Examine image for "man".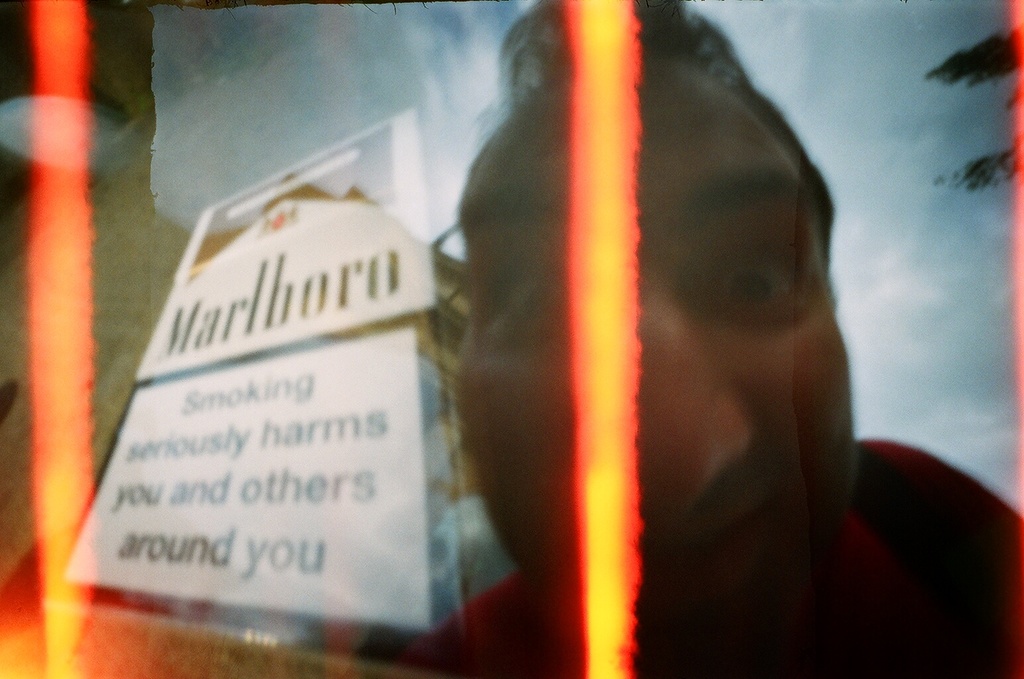
Examination result: Rect(640, 7, 1023, 678).
